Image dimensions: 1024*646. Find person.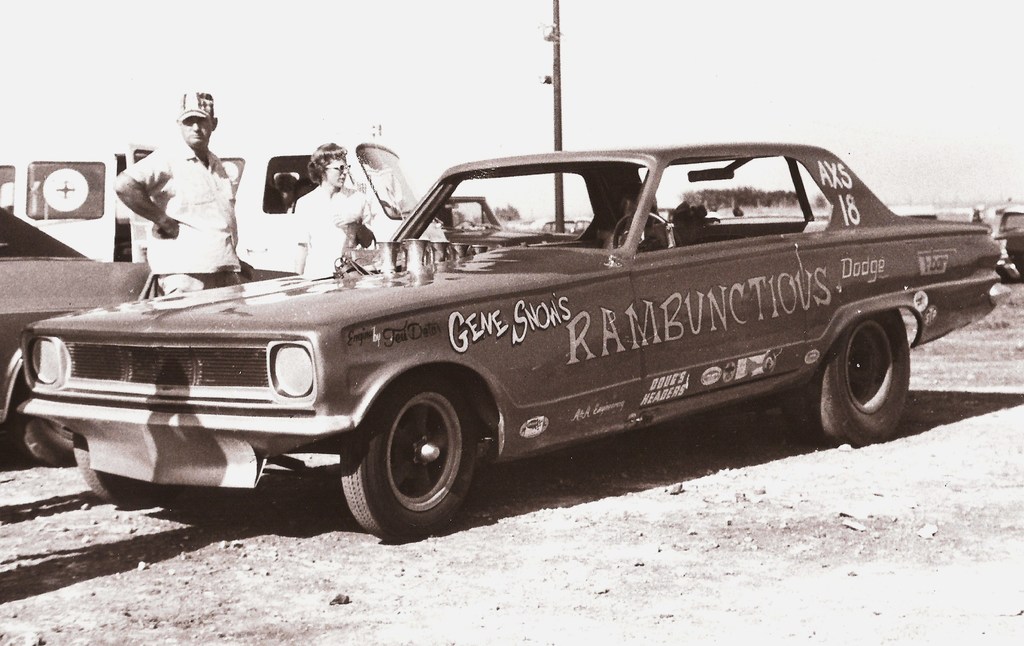
<bbox>295, 154, 375, 279</bbox>.
